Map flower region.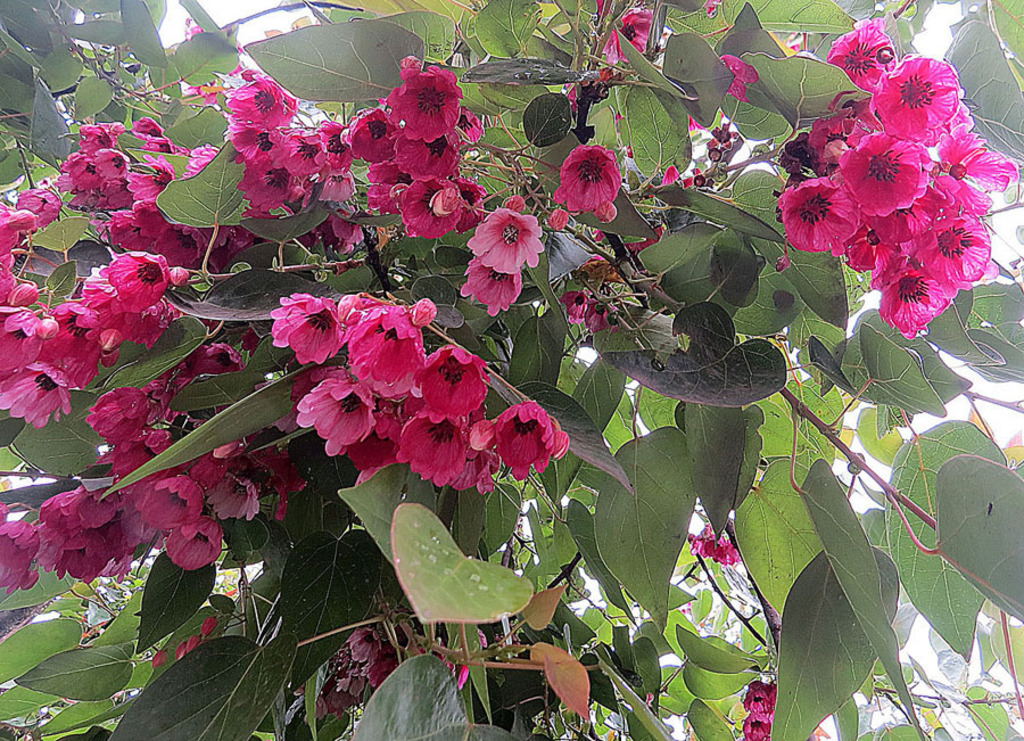
Mapped to locate(683, 55, 763, 129).
